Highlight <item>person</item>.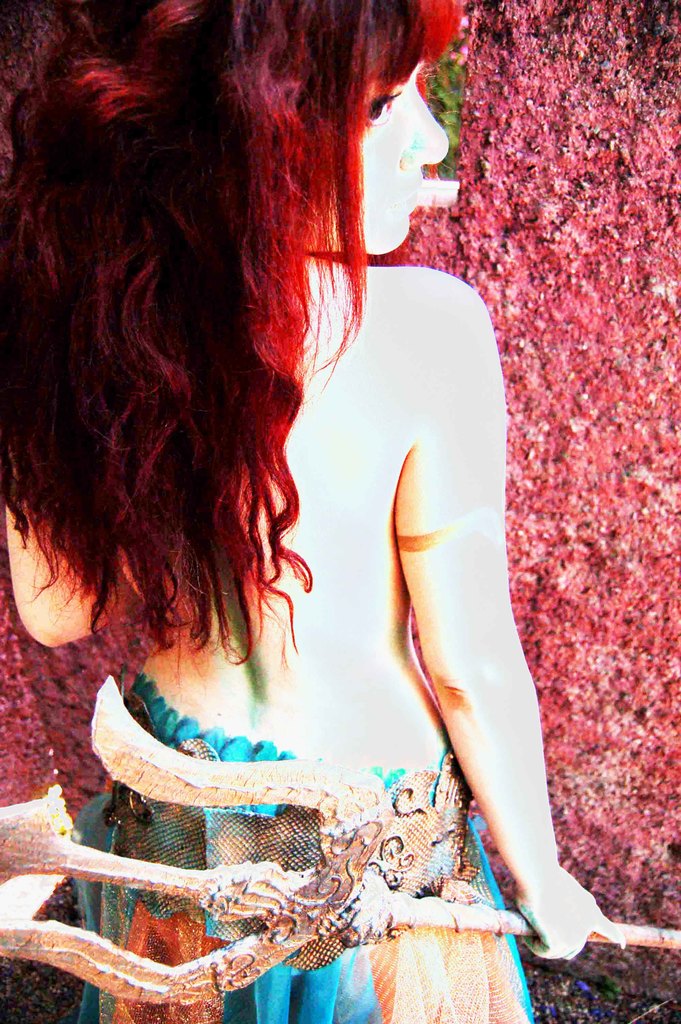
Highlighted region: left=0, top=0, right=630, bottom=1023.
